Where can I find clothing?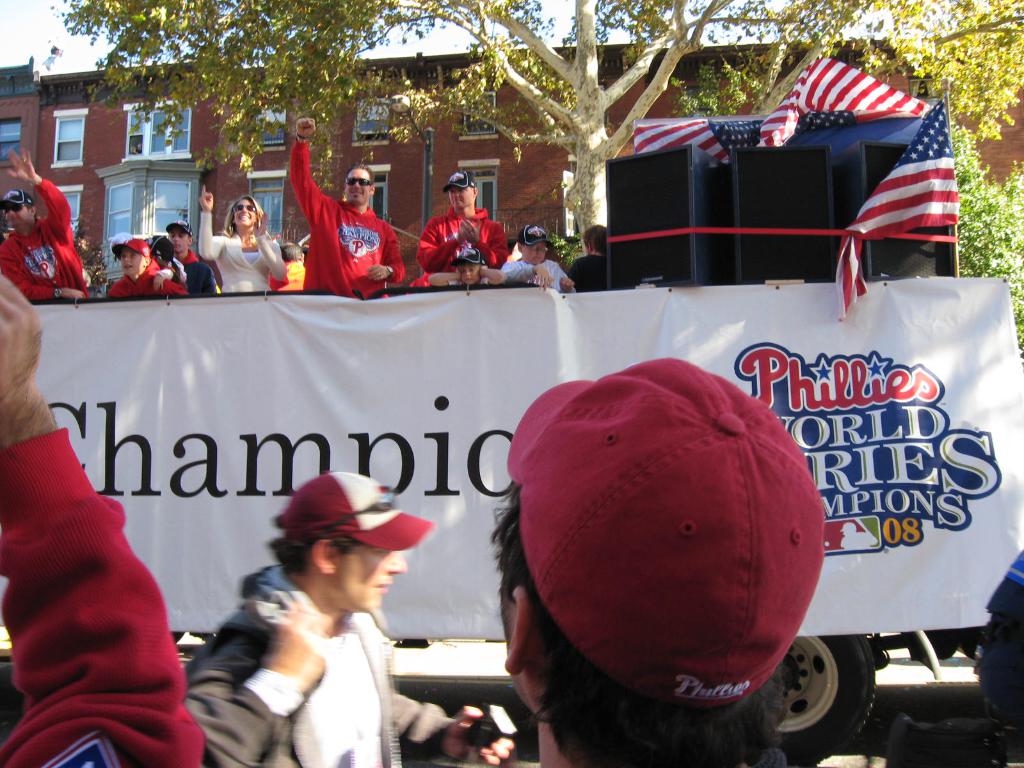
You can find it at {"left": 0, "top": 173, "right": 95, "bottom": 297}.
